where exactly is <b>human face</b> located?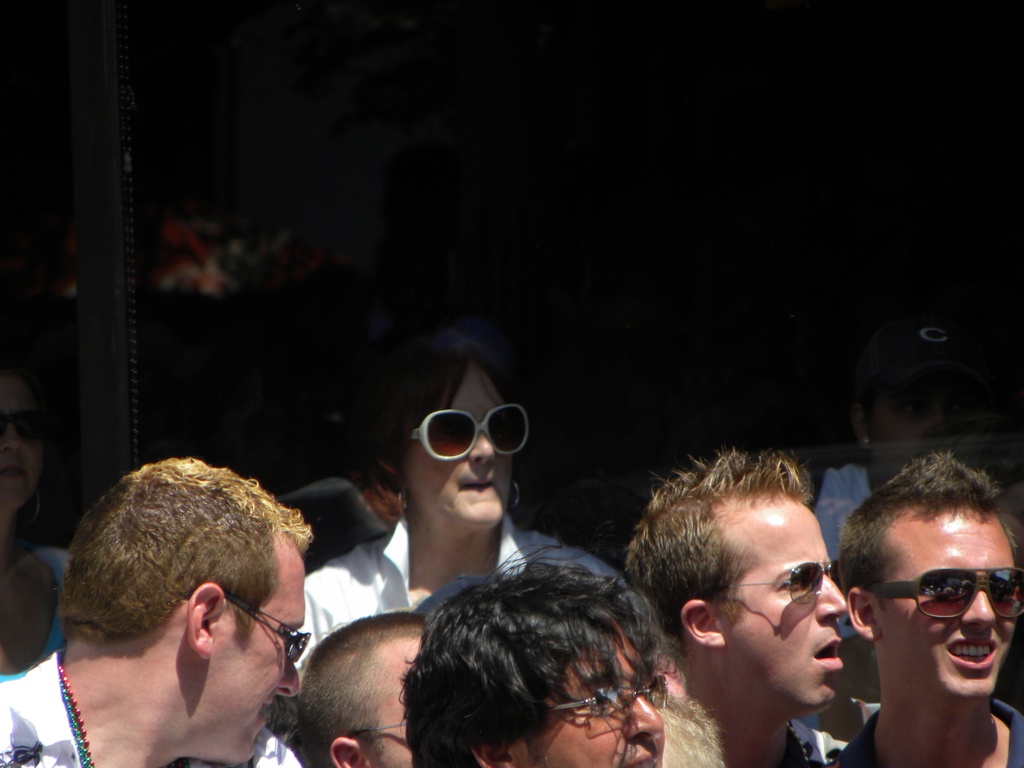
Its bounding box is bbox=(876, 497, 1016, 693).
